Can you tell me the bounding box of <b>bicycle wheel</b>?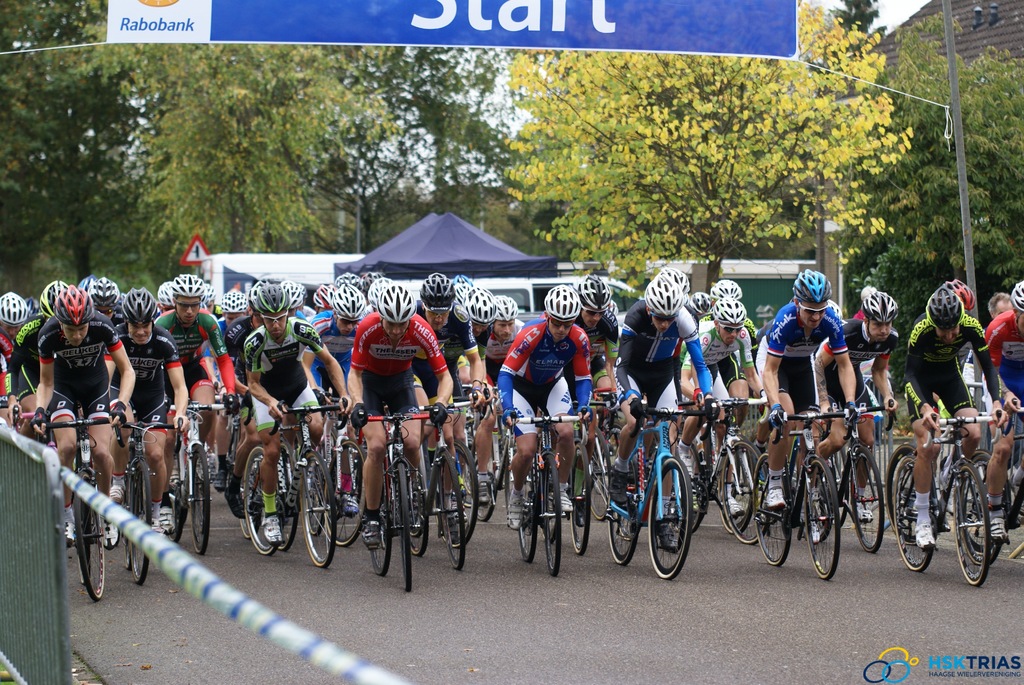
(749, 450, 788, 566).
